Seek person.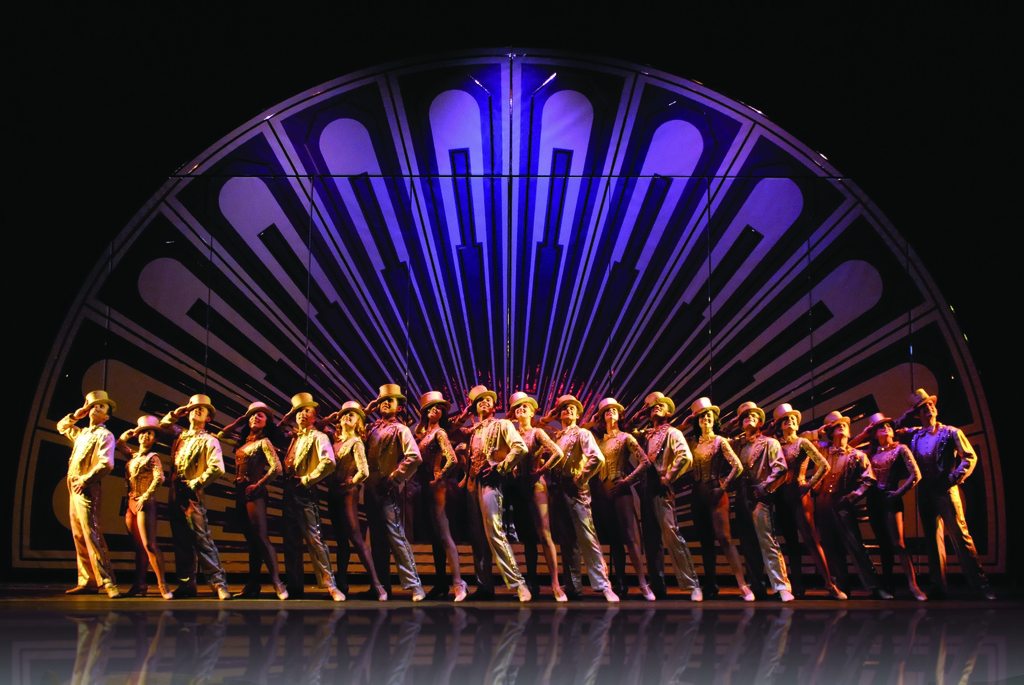
<region>546, 390, 614, 604</region>.
